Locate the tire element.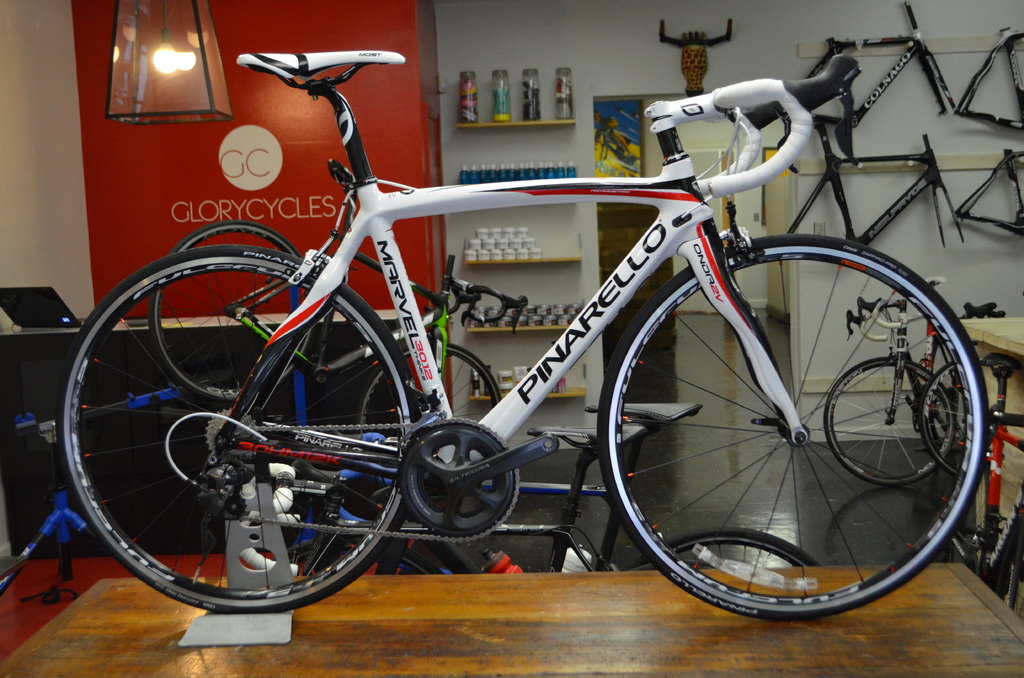
Element bbox: <box>349,341,504,442</box>.
